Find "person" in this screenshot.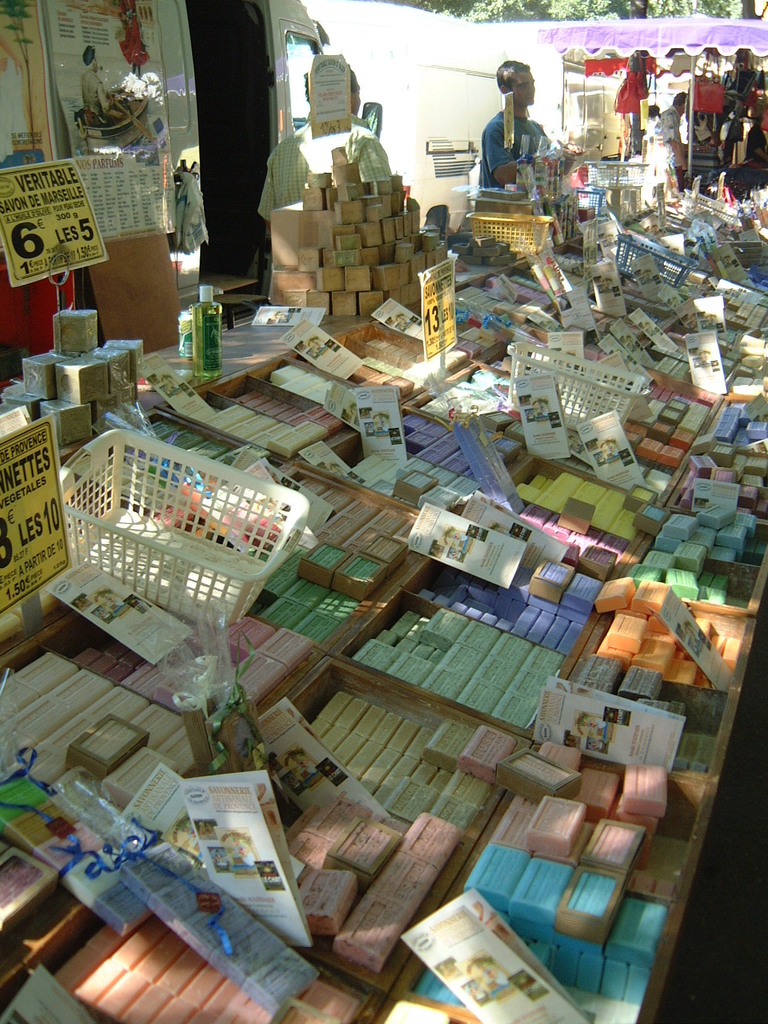
The bounding box for "person" is bbox=(251, 59, 394, 226).
